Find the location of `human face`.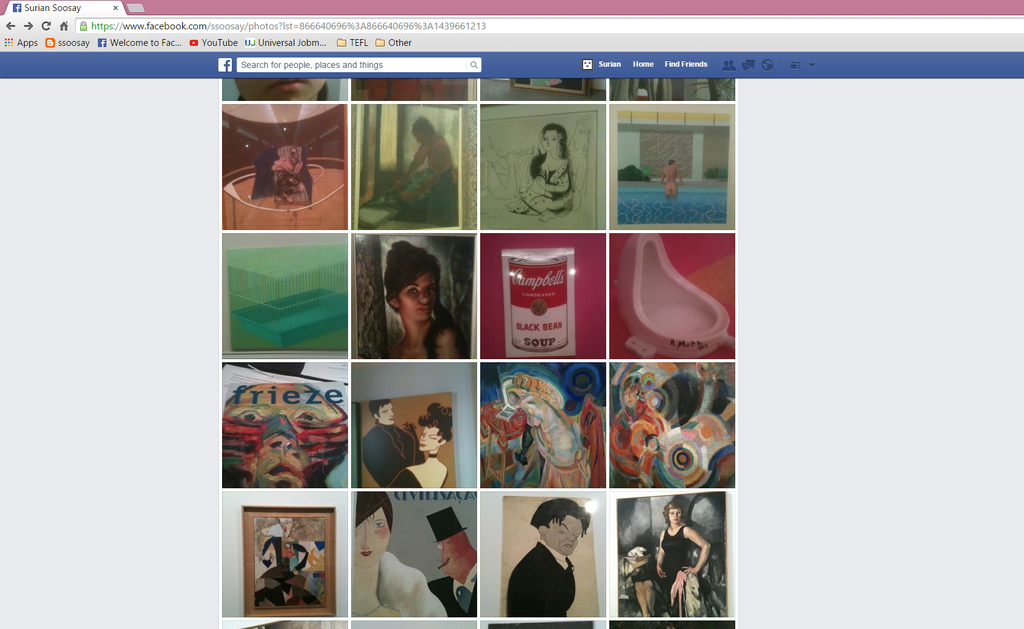
Location: bbox(353, 509, 388, 569).
